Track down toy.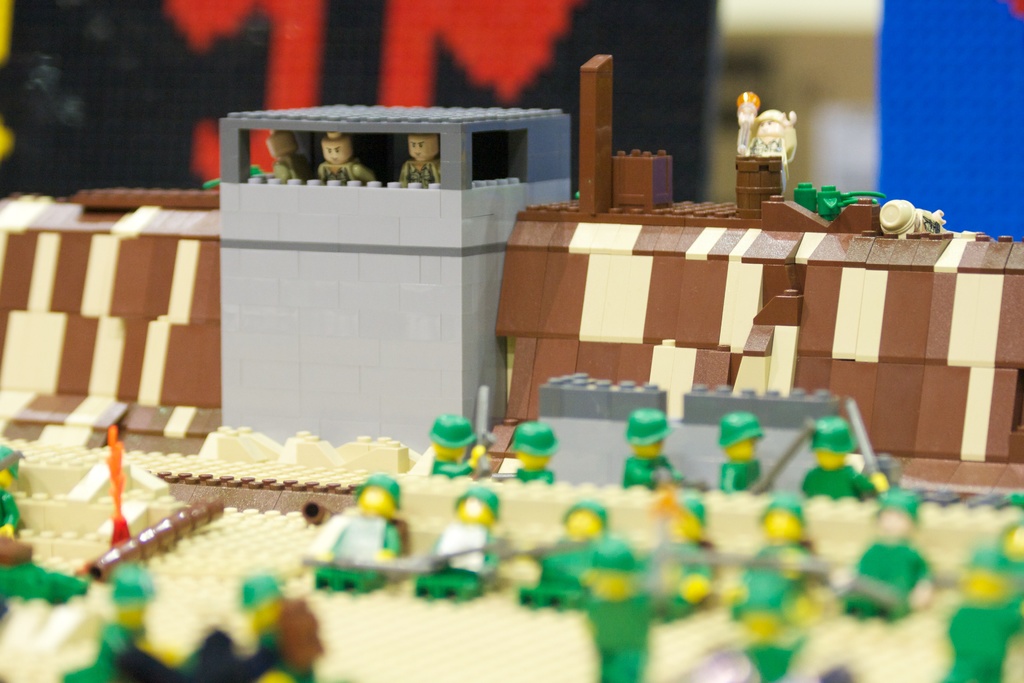
Tracked to l=737, t=497, r=850, b=633.
